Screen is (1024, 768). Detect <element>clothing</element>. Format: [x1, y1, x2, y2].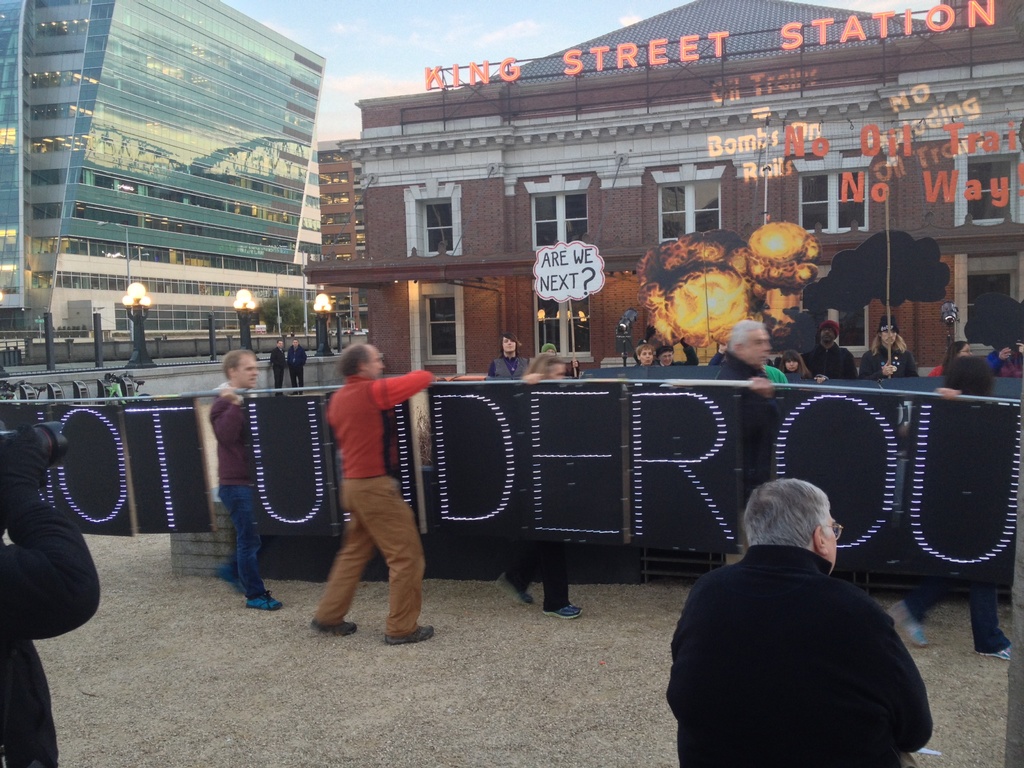
[668, 520, 937, 765].
